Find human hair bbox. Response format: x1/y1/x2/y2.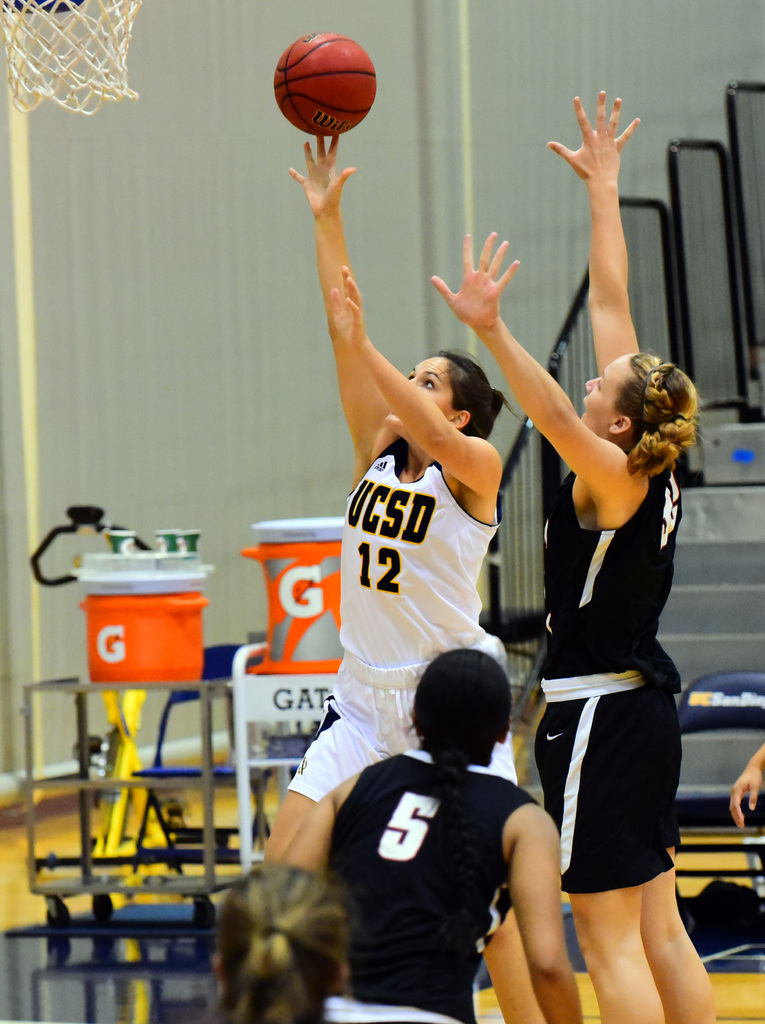
382/346/510/476.
